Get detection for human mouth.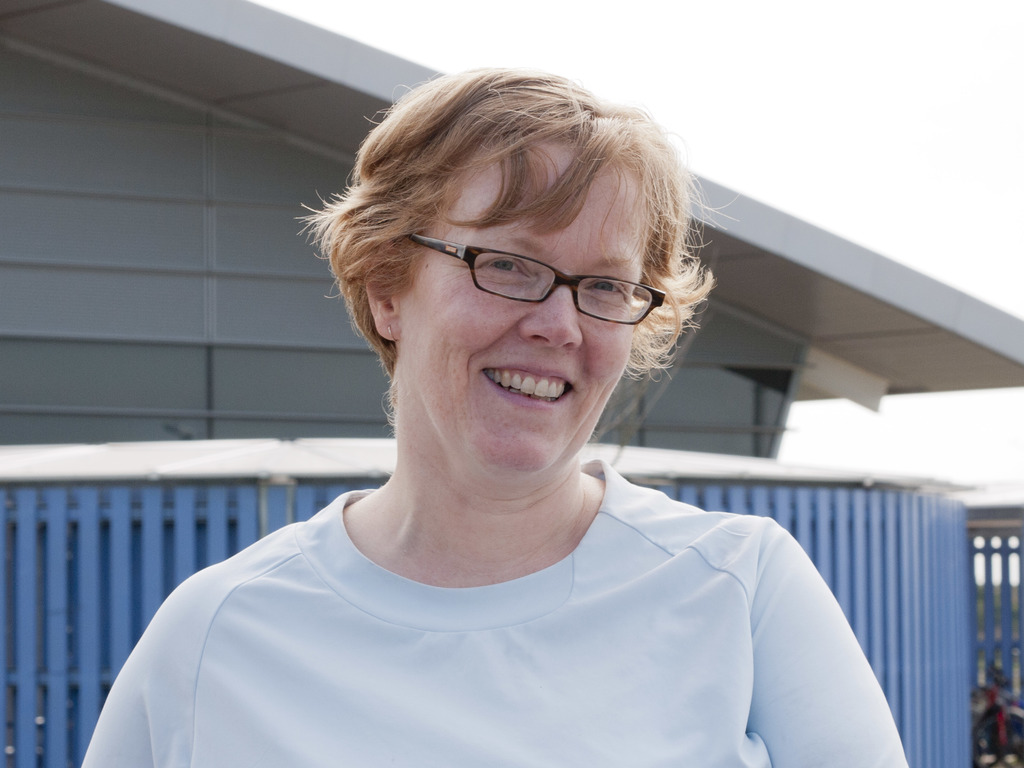
Detection: left=481, top=363, right=573, bottom=410.
